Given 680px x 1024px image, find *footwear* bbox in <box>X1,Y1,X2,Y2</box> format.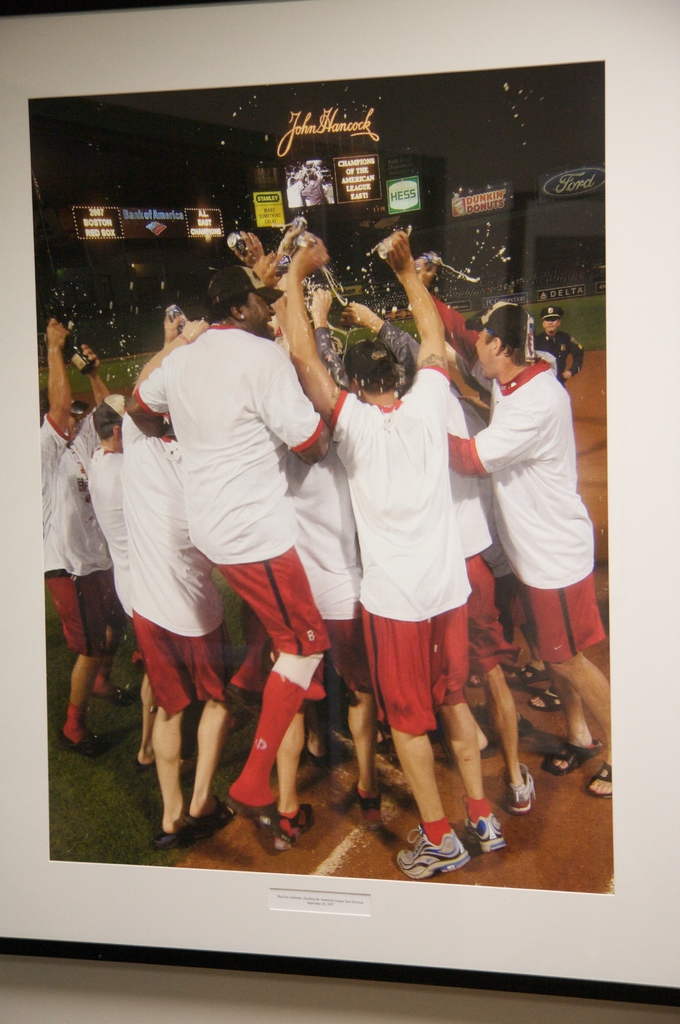
<box>273,803,322,849</box>.
